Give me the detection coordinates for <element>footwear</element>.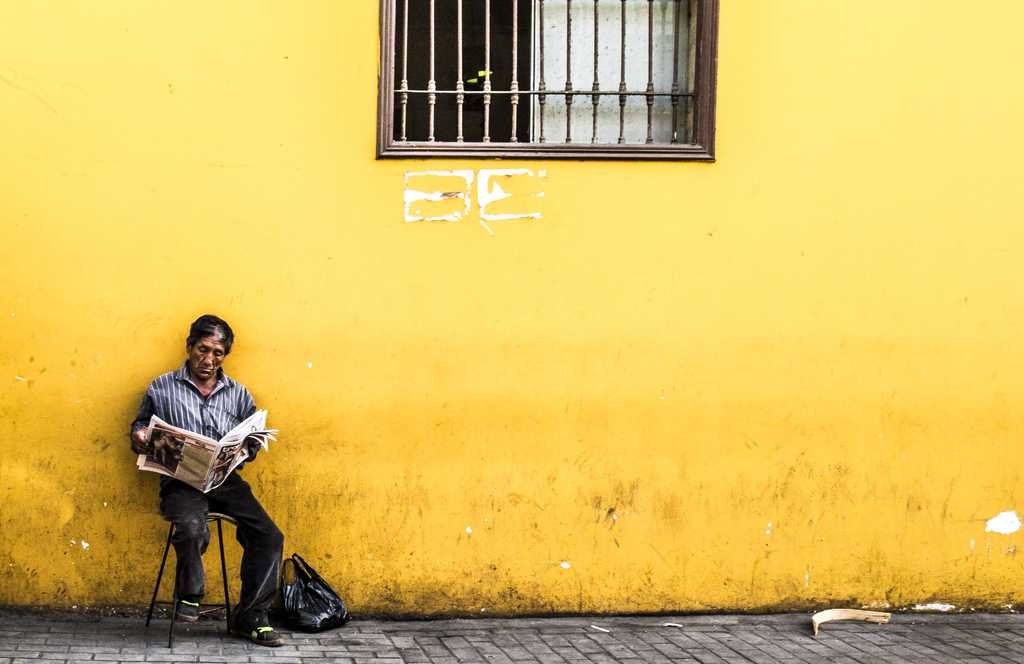
<region>230, 612, 285, 648</region>.
